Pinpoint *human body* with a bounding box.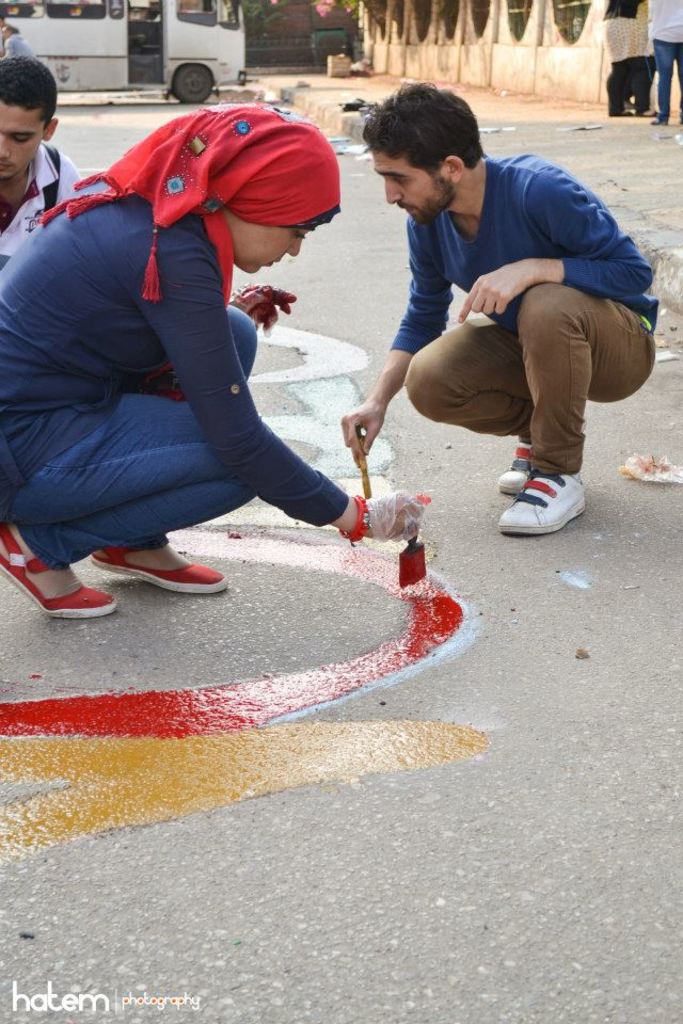
{"left": 599, "top": 0, "right": 650, "bottom": 117}.
